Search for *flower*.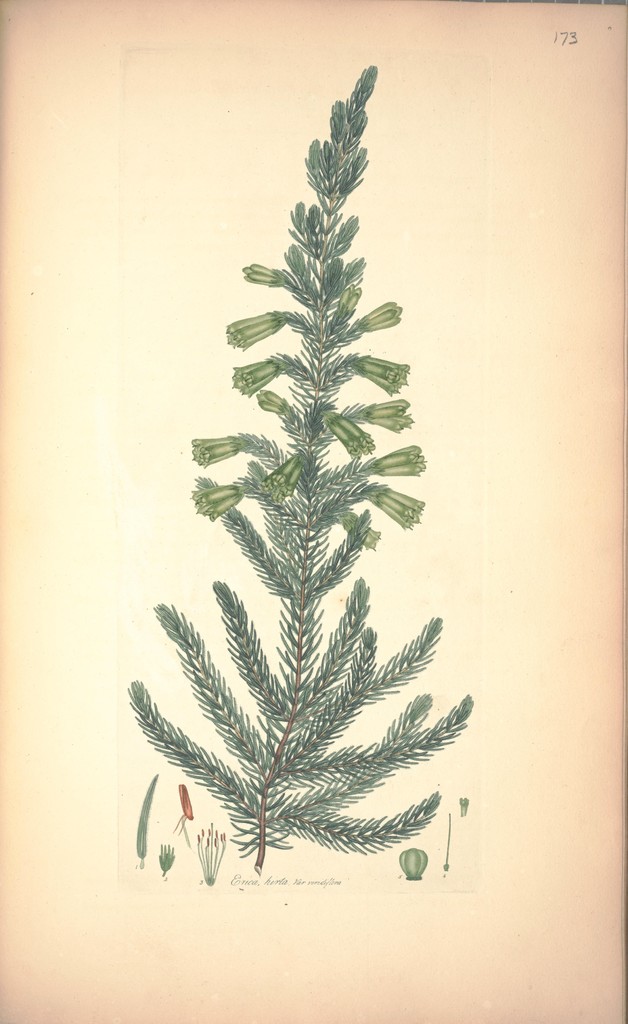
Found at <bbox>361, 397, 415, 431</bbox>.
